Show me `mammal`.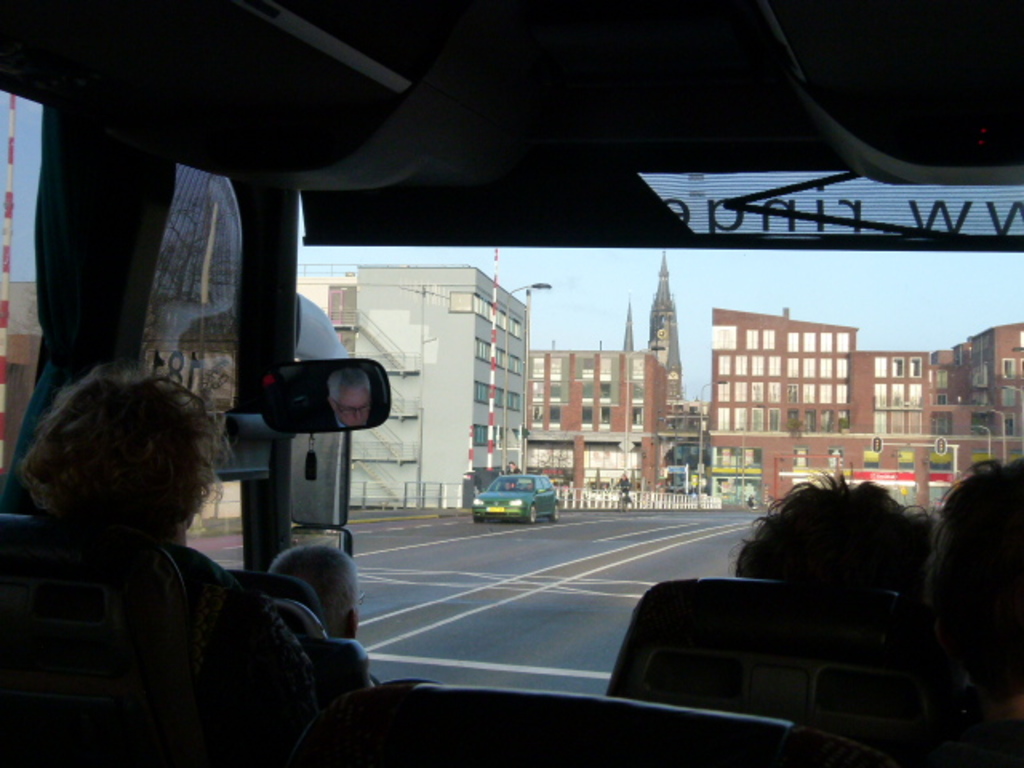
`mammal` is here: {"x1": 10, "y1": 360, "x2": 328, "y2": 734}.
